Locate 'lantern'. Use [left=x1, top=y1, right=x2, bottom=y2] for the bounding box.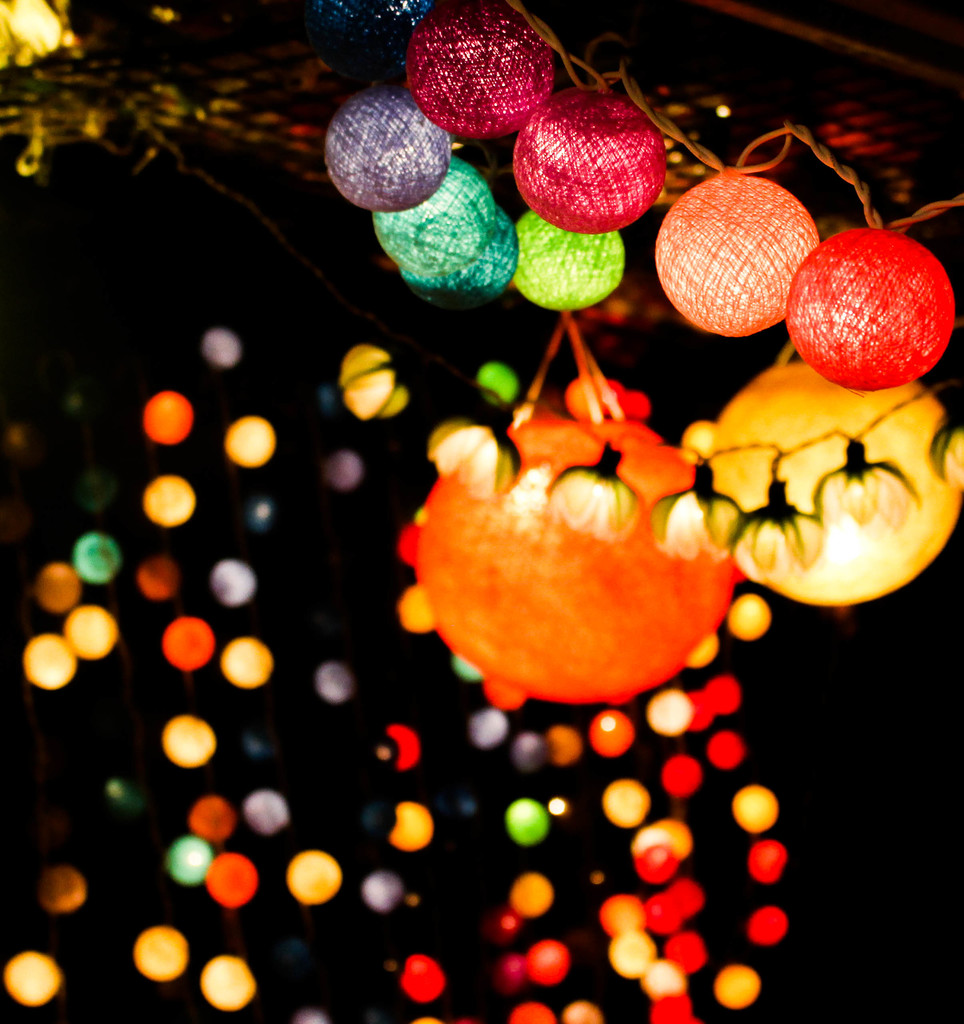
[left=138, top=559, right=179, bottom=600].
